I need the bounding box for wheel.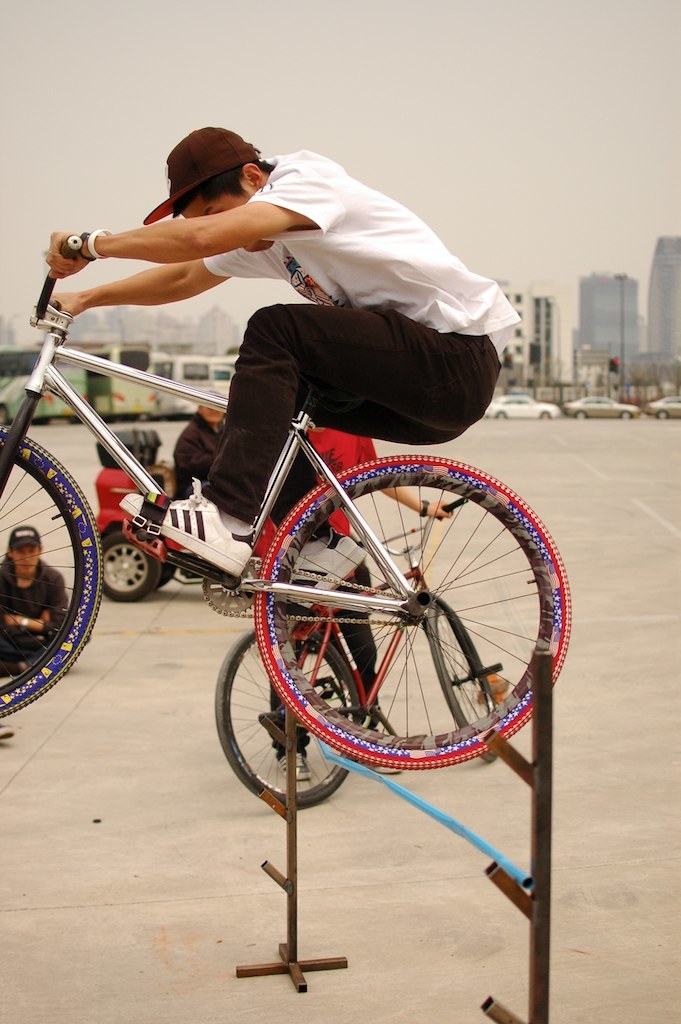
Here it is: 161/560/175/589.
